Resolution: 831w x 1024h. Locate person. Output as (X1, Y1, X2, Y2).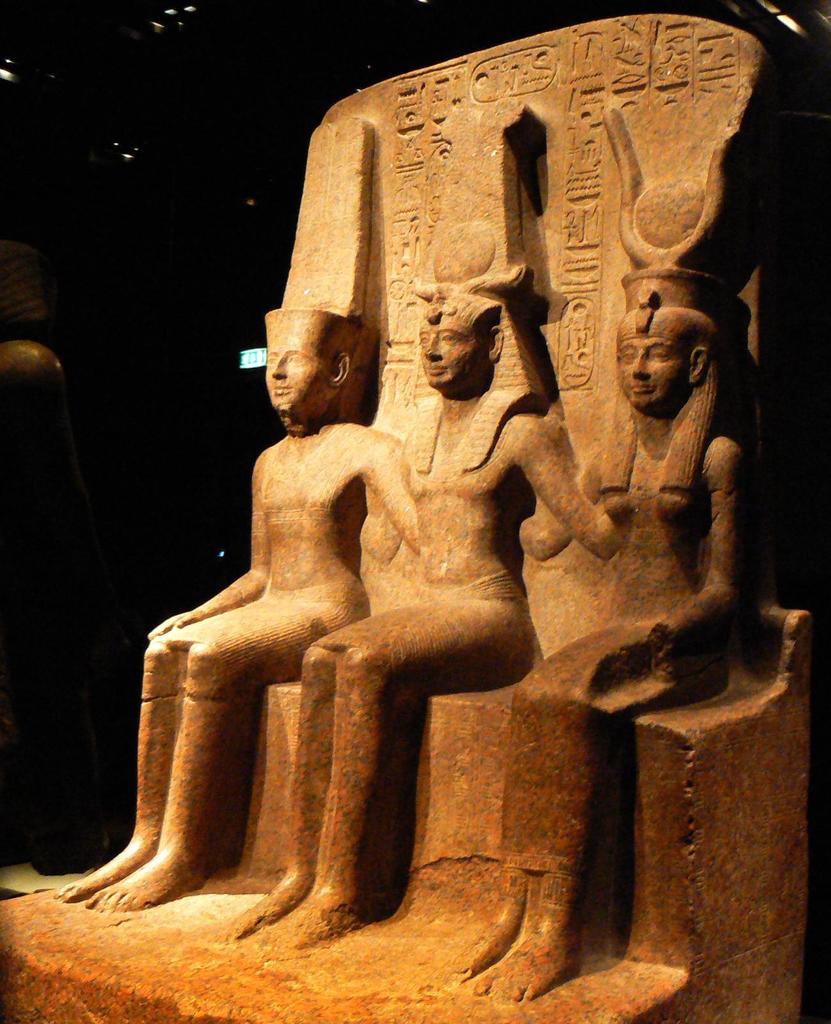
(444, 271, 754, 998).
